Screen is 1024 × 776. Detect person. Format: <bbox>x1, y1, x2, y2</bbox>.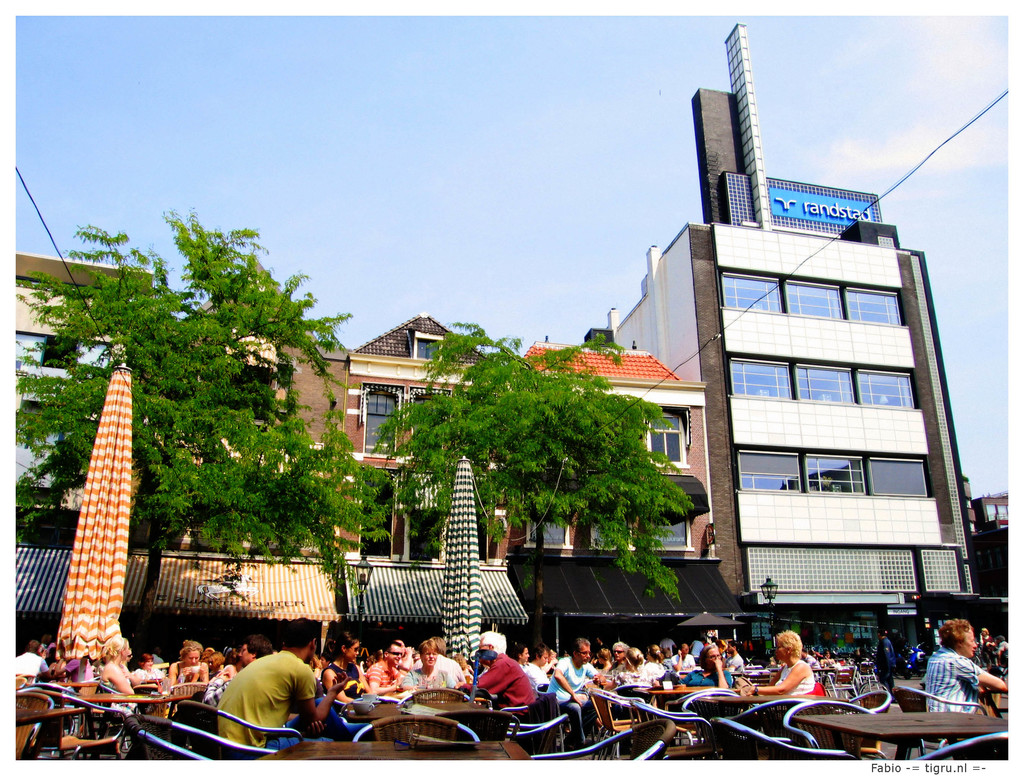
<bbox>739, 629, 819, 706</bbox>.
